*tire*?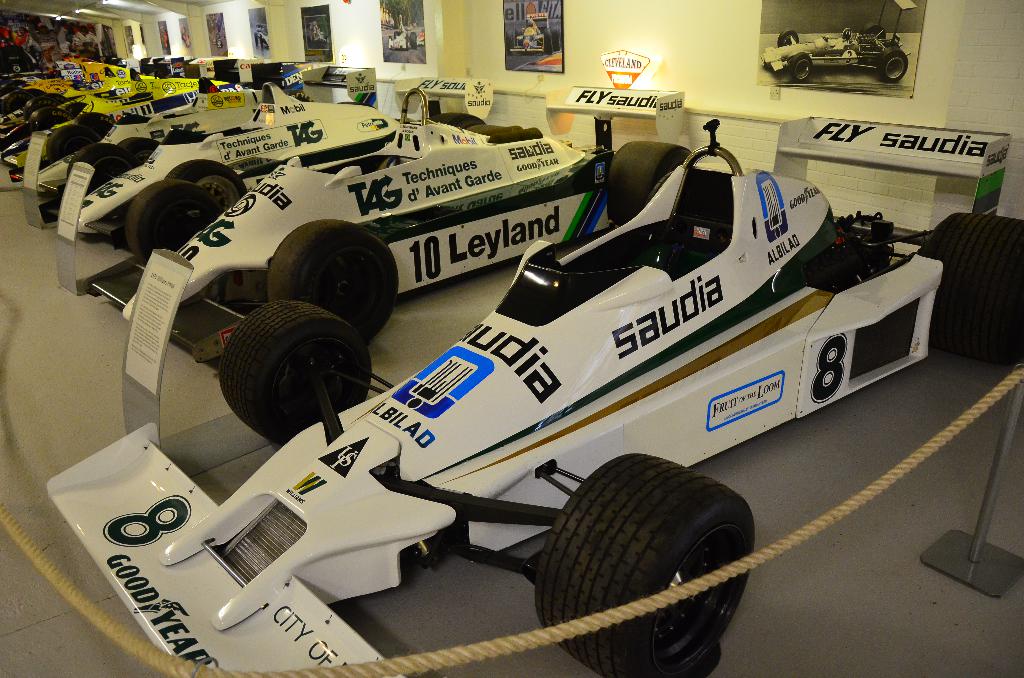
(66, 141, 136, 204)
